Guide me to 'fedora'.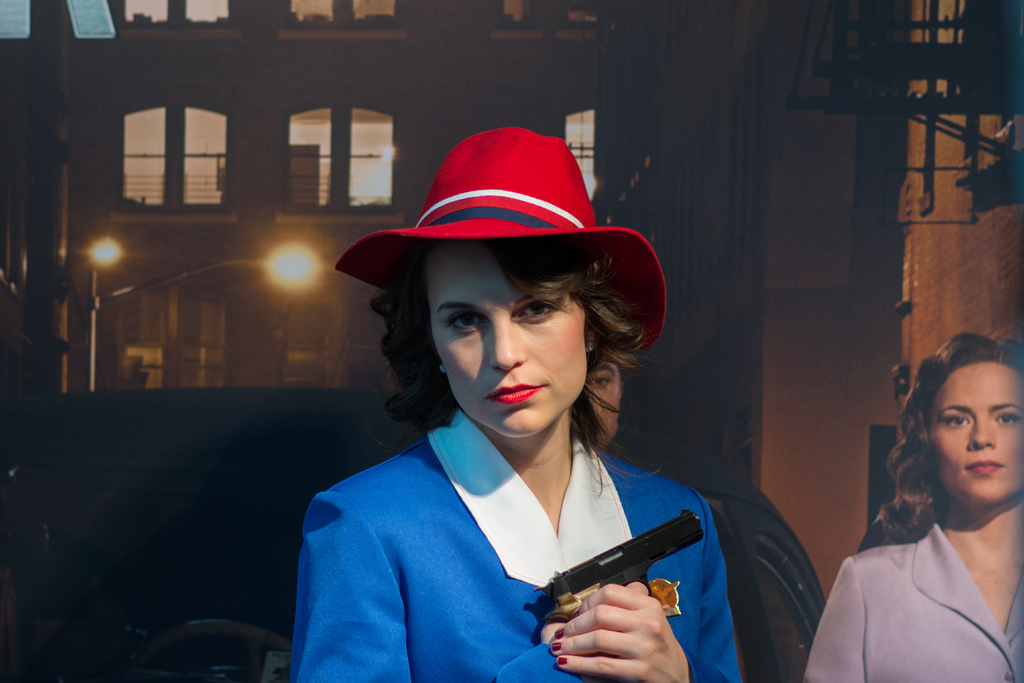
Guidance: <bbox>333, 126, 668, 344</bbox>.
